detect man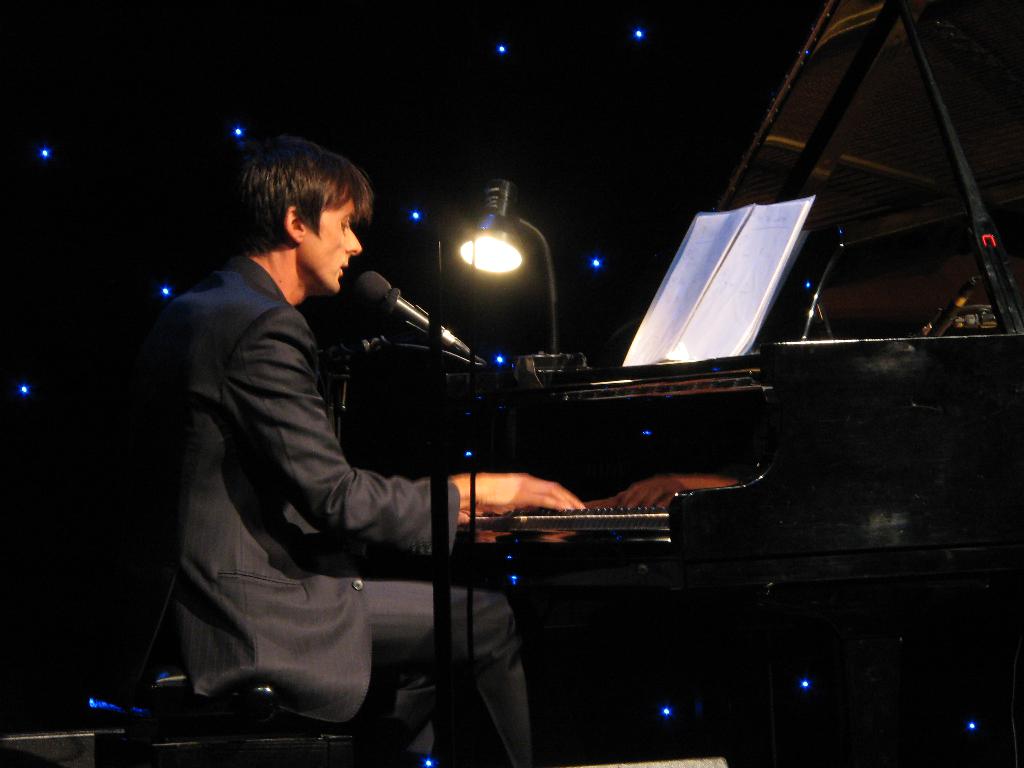
115 139 462 751
